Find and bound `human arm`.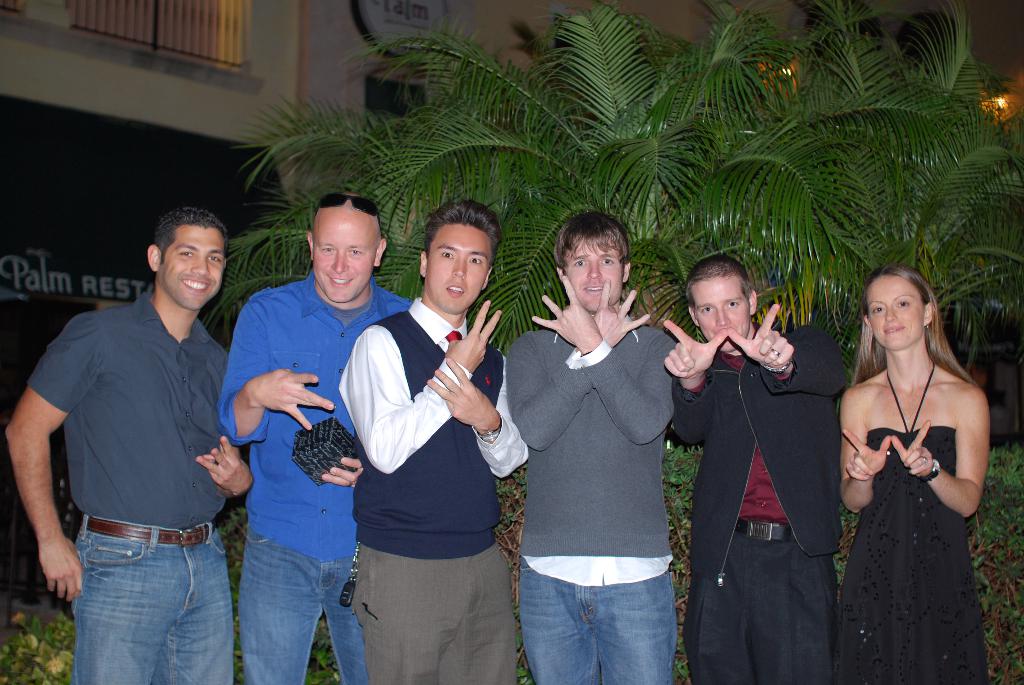
Bound: 445:356:527:475.
